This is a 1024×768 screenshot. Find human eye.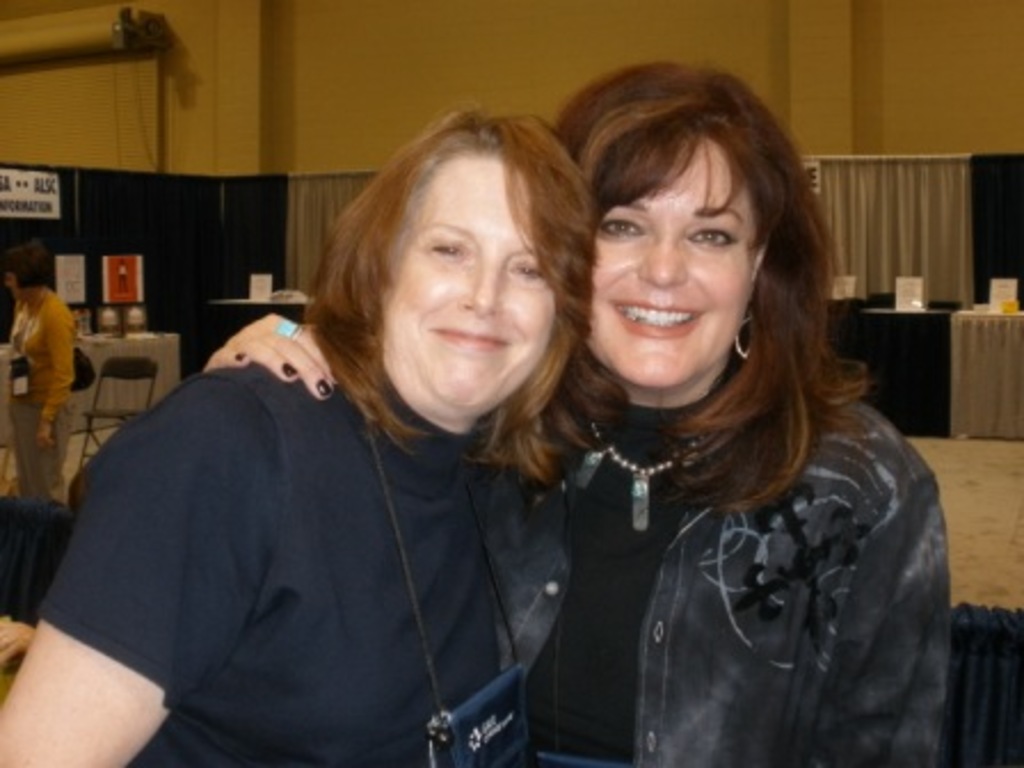
Bounding box: l=423, t=235, r=469, b=258.
